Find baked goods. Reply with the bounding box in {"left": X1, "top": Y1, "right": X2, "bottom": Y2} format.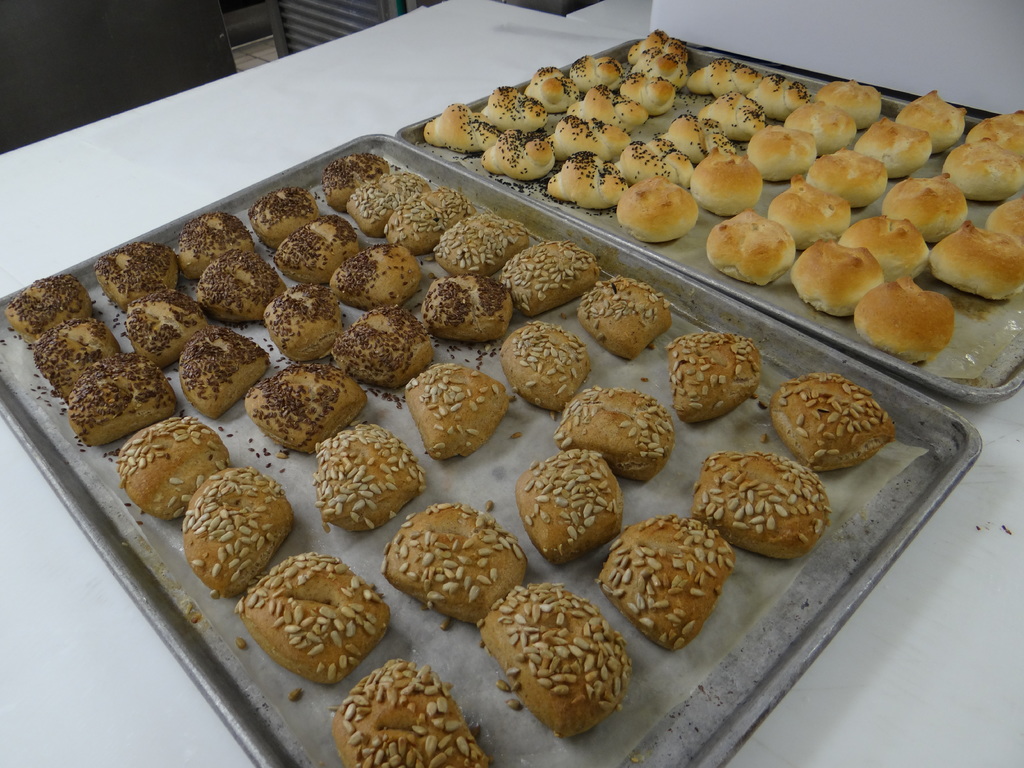
{"left": 988, "top": 202, "right": 1023, "bottom": 249}.
